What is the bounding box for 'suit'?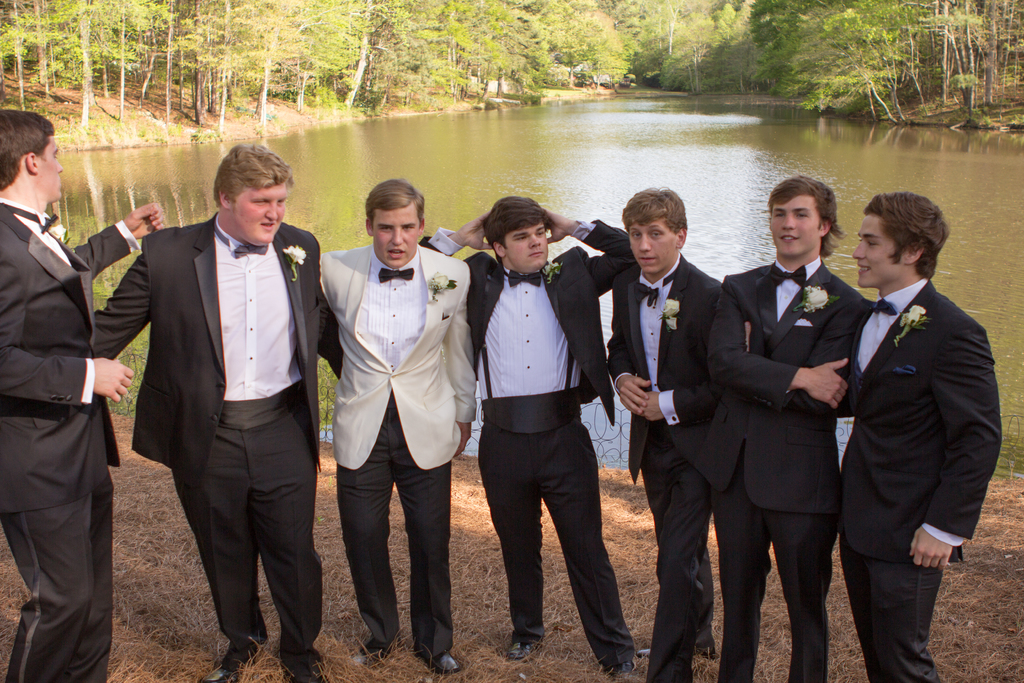
{"left": 604, "top": 249, "right": 720, "bottom": 682}.
